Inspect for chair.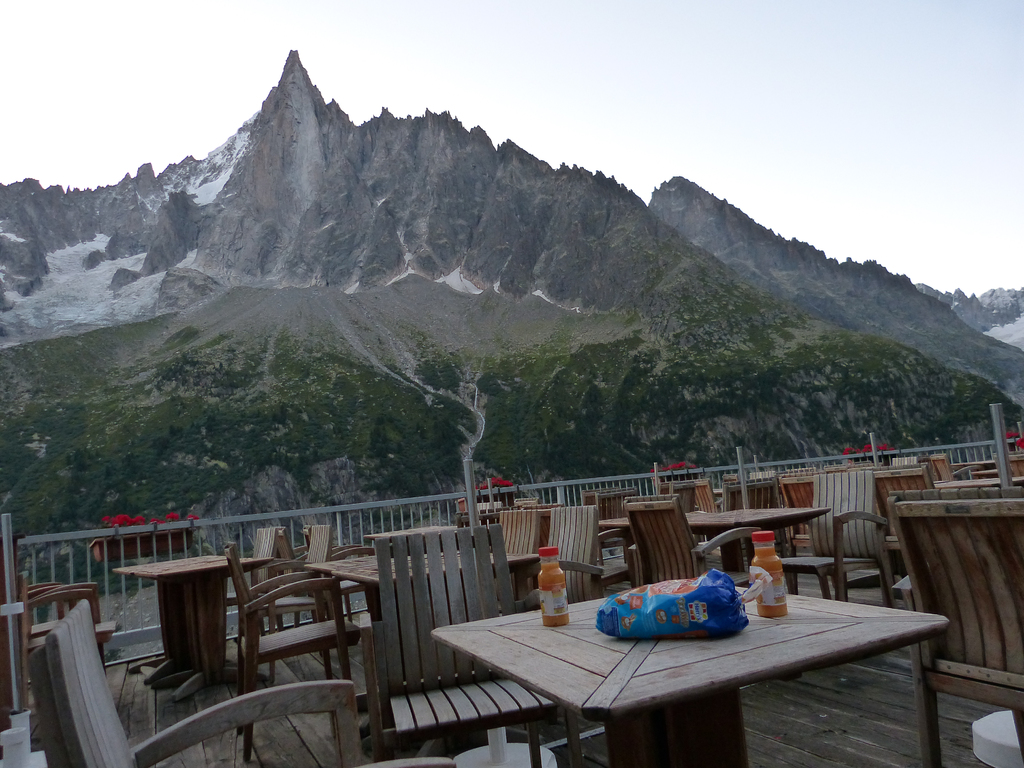
Inspection: rect(892, 488, 1023, 767).
